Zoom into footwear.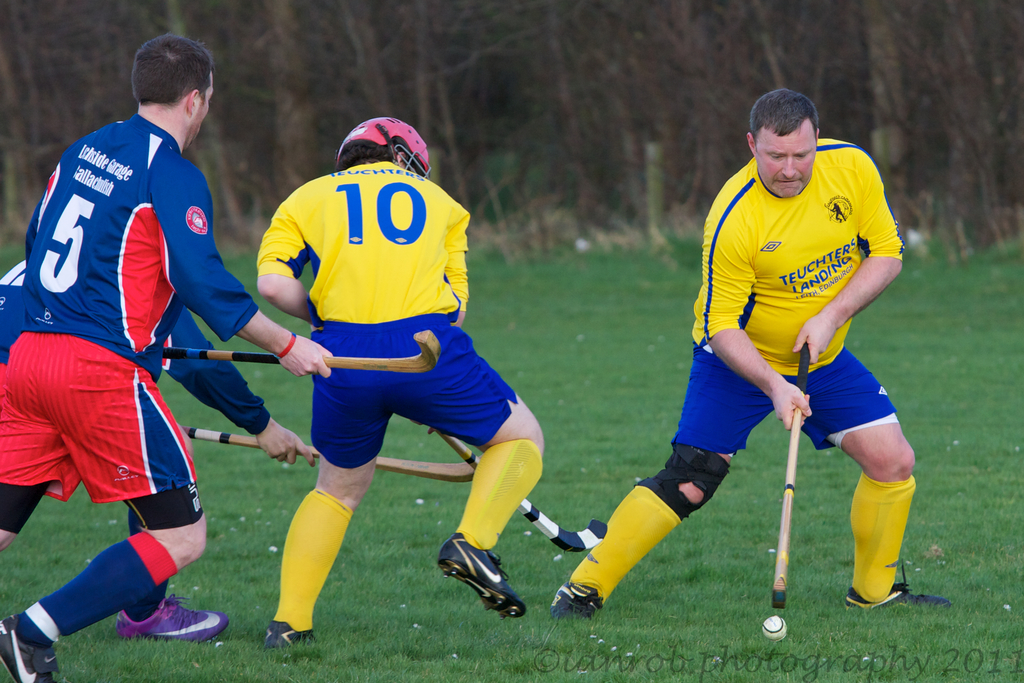
Zoom target: left=0, top=618, right=62, bottom=682.
